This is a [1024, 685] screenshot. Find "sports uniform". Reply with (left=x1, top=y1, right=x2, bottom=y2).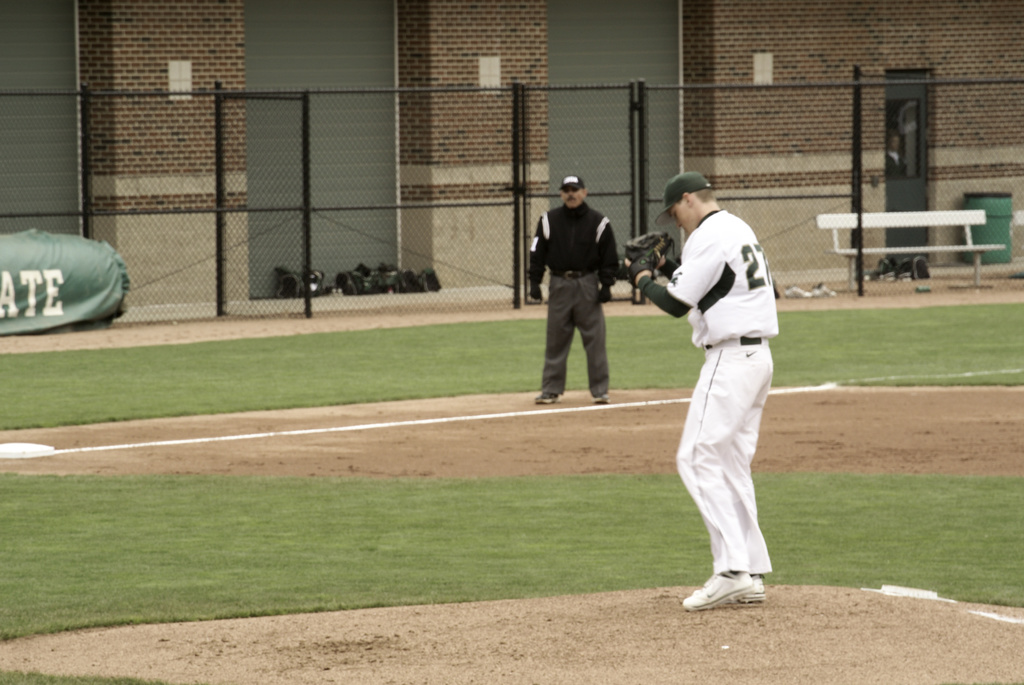
(left=623, top=169, right=777, bottom=610).
